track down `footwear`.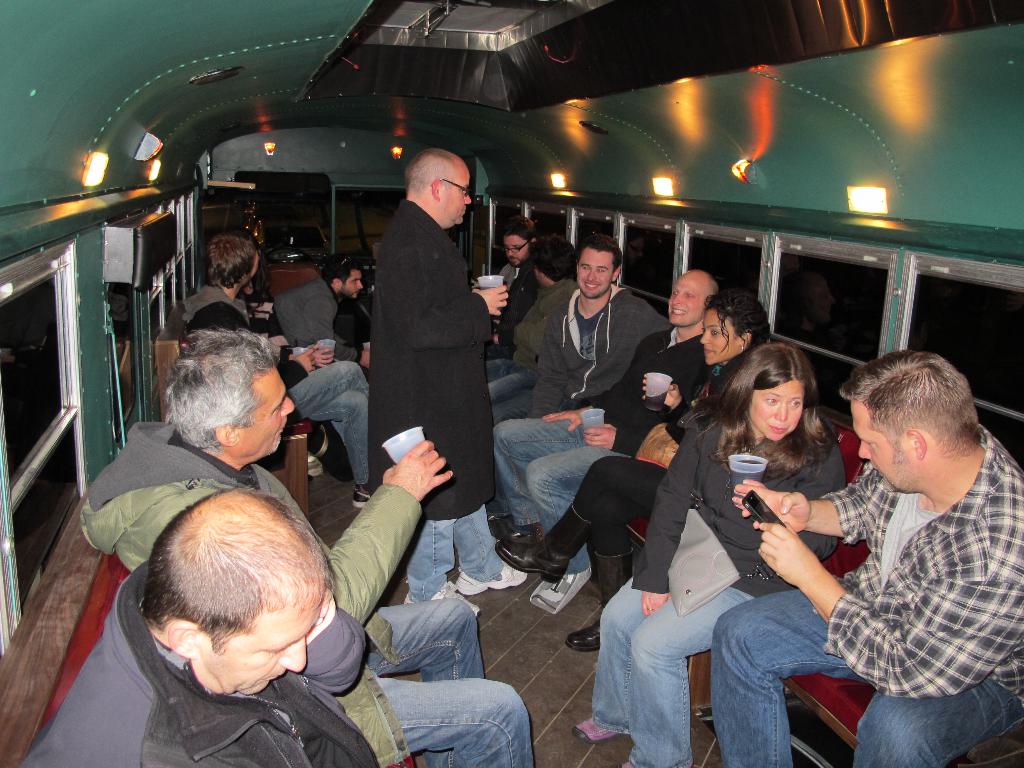
Tracked to detection(495, 501, 591, 585).
